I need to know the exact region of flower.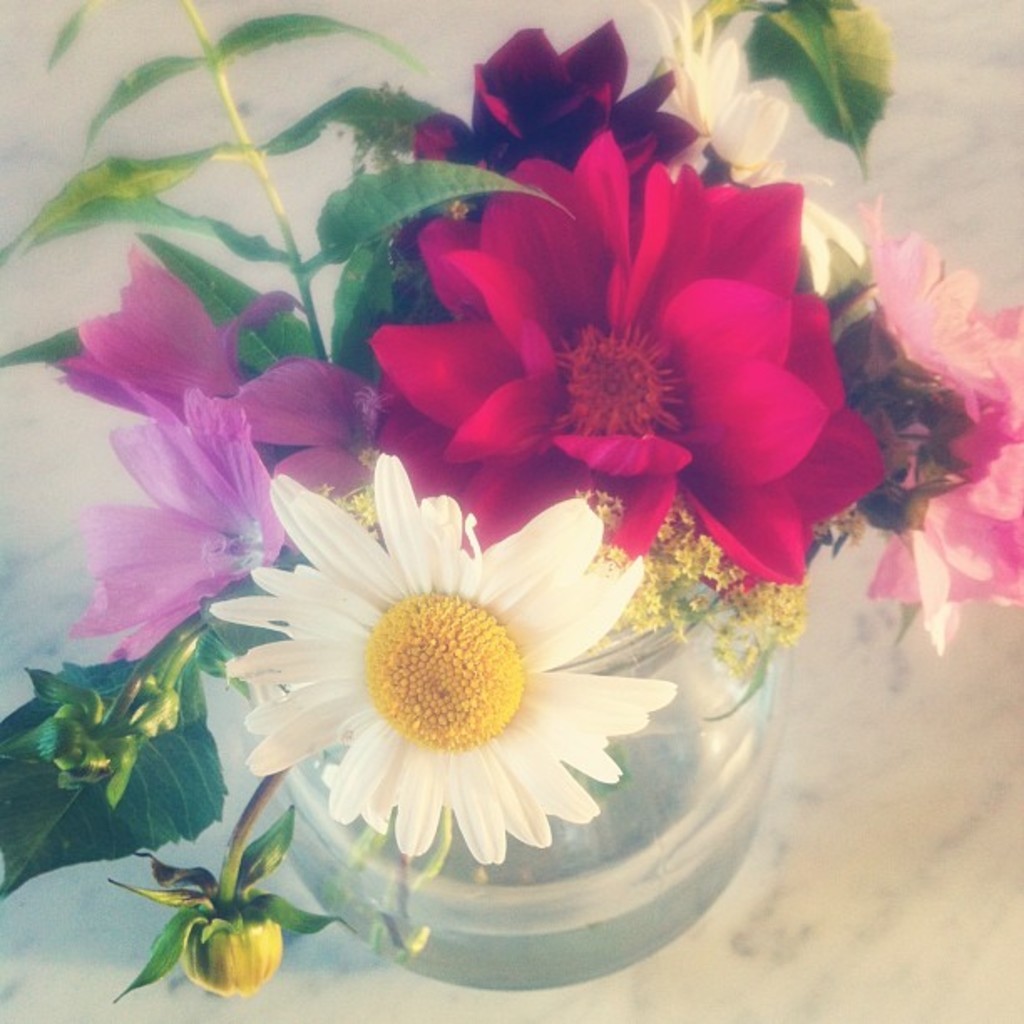
Region: [52,256,331,443].
